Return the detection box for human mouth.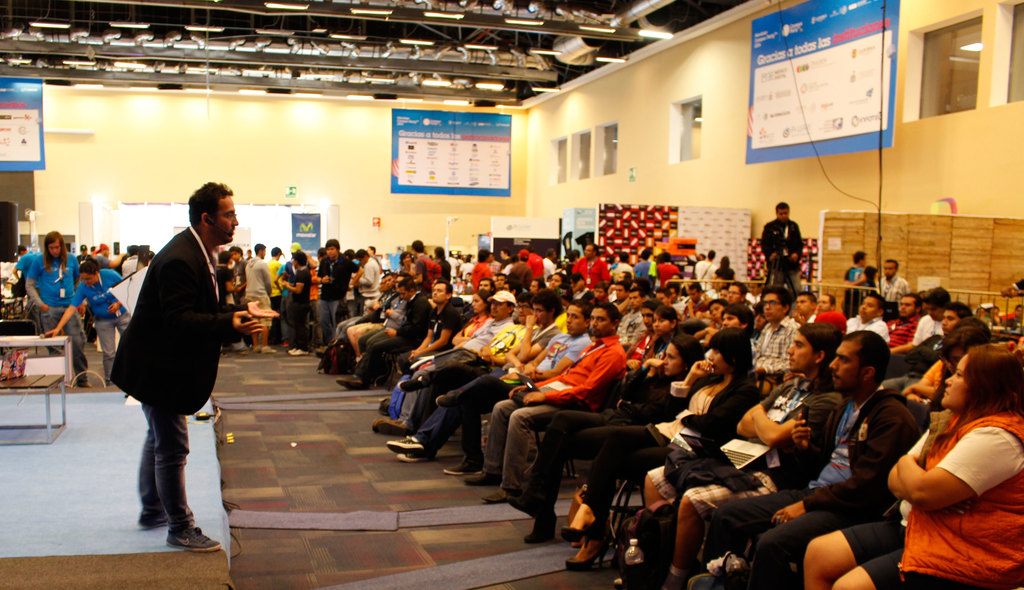
[x1=228, y1=227, x2=237, y2=234].
